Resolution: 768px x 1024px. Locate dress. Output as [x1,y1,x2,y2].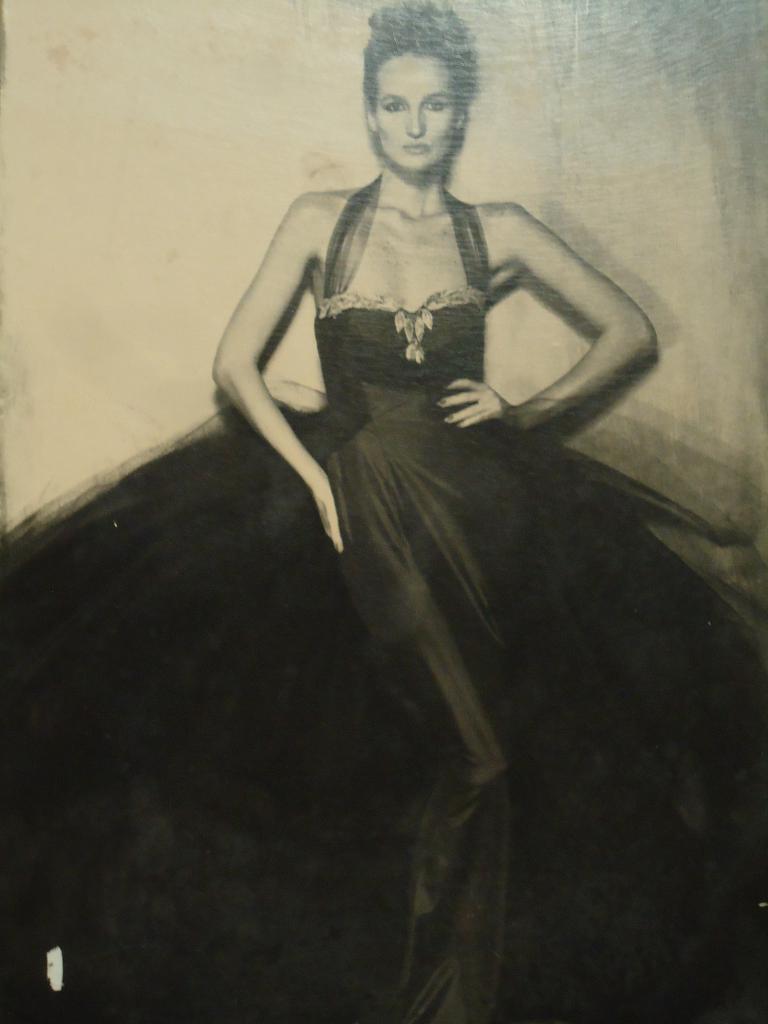
[0,170,767,1023].
